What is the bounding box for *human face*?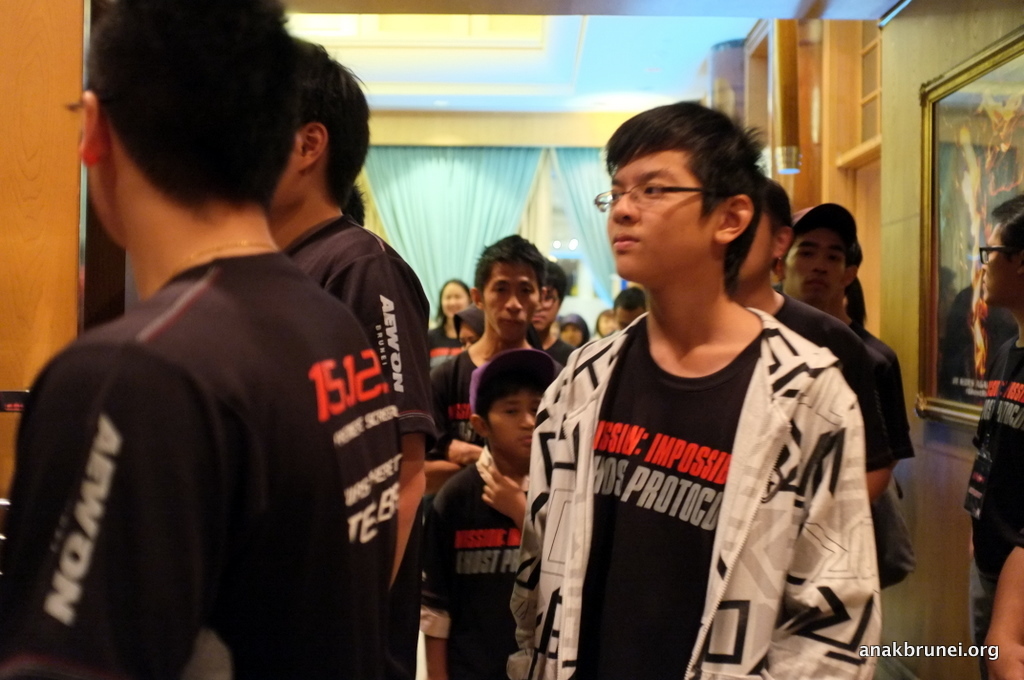
{"x1": 493, "y1": 395, "x2": 541, "y2": 458}.
